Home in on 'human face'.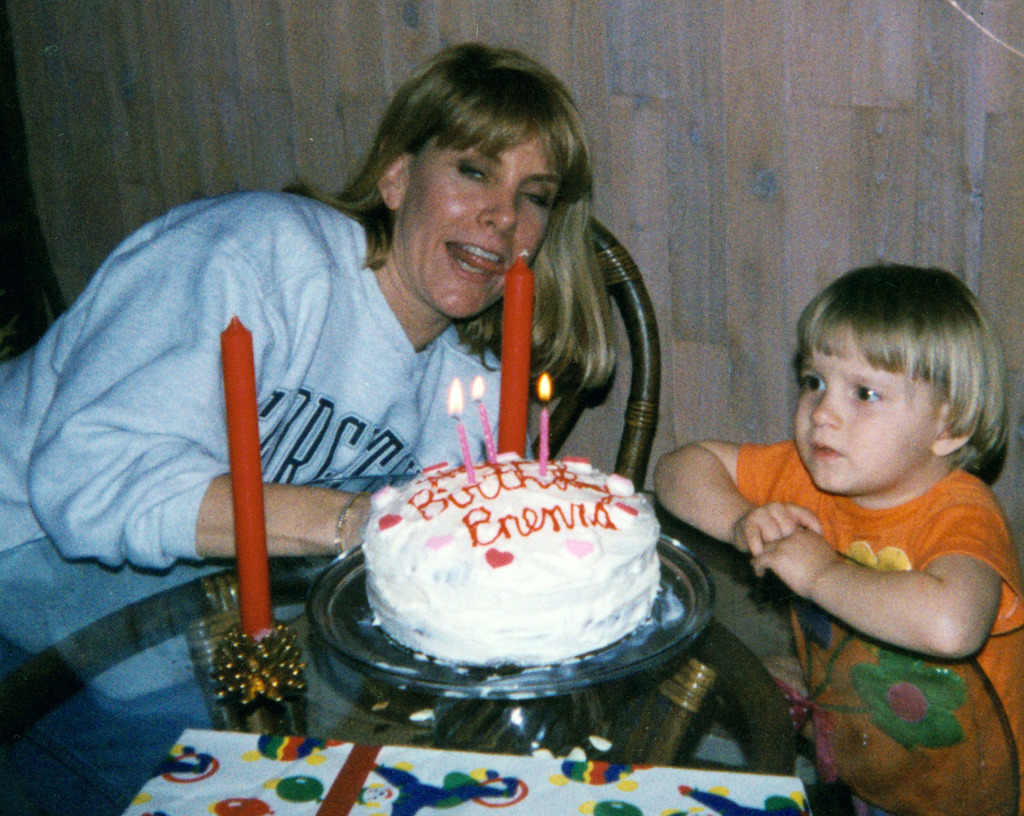
Homed in at (788,326,954,490).
